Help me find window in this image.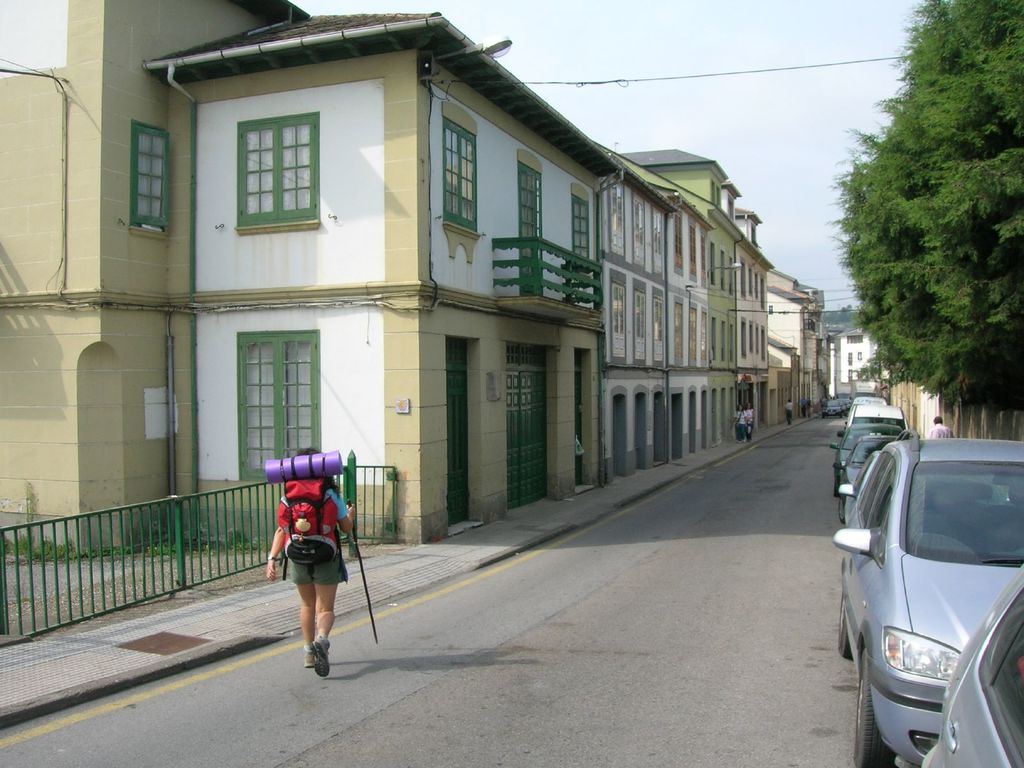
Found it: 228,96,312,220.
